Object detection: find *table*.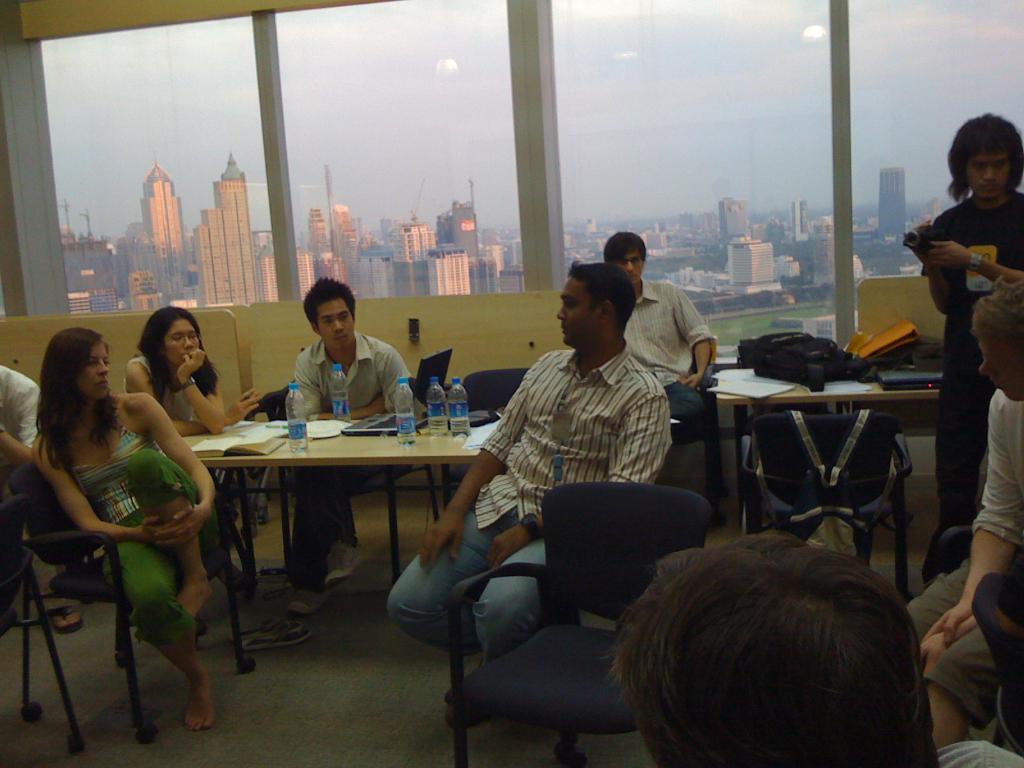
detection(186, 385, 477, 604).
